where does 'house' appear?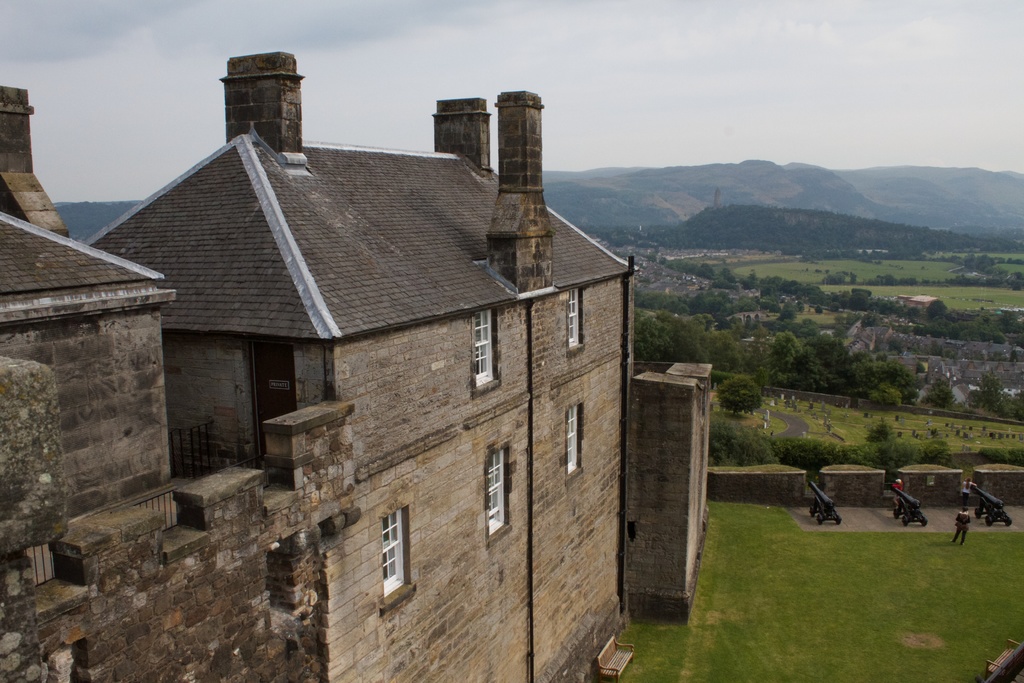
Appears at {"left": 906, "top": 293, "right": 943, "bottom": 324}.
